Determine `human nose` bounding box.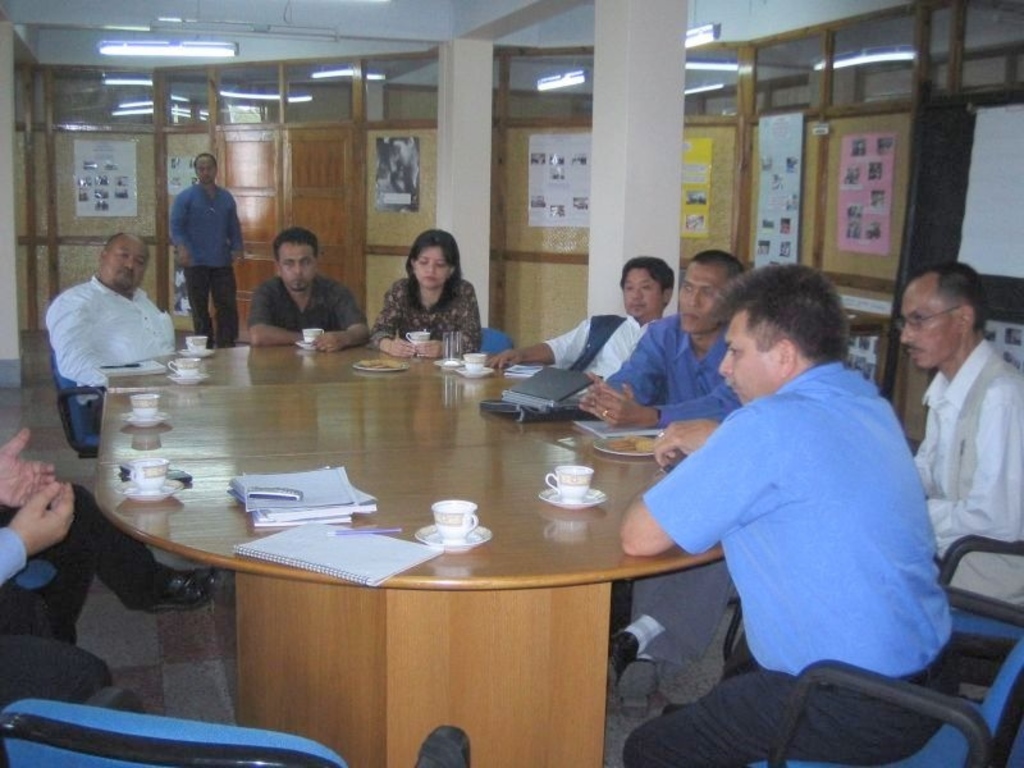
Determined: bbox(630, 288, 644, 302).
